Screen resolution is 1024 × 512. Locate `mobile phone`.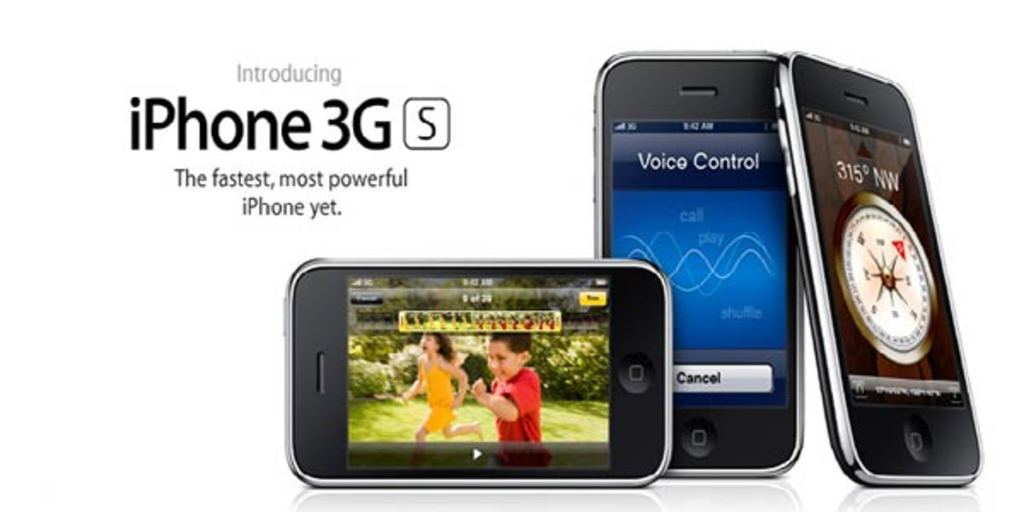
(282, 253, 678, 485).
